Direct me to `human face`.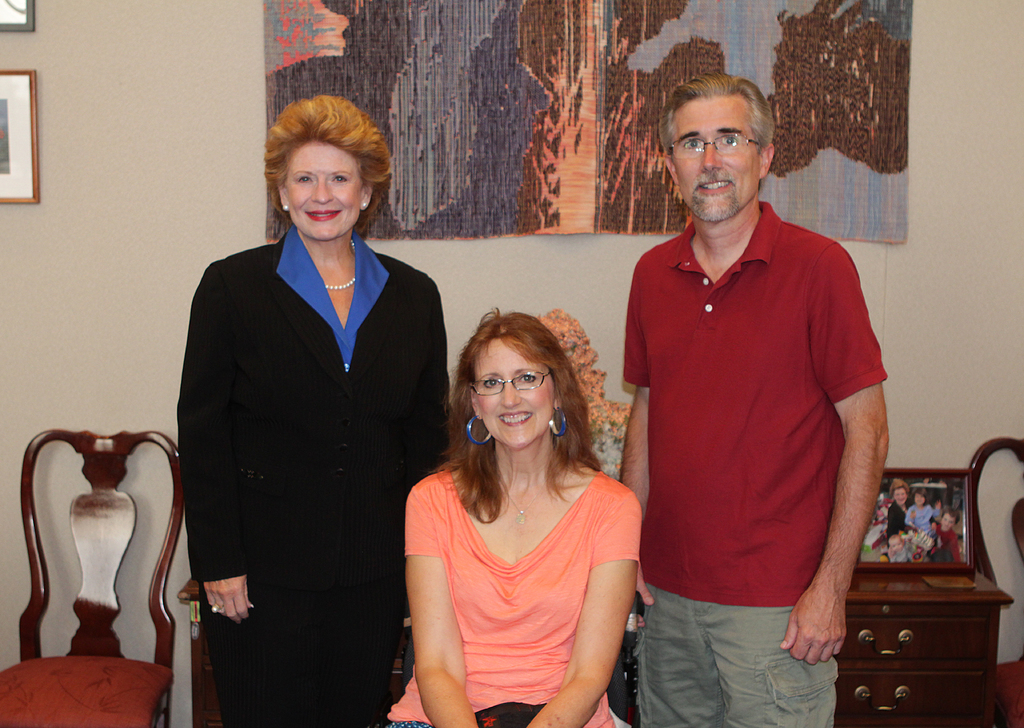
Direction: (887, 538, 903, 552).
